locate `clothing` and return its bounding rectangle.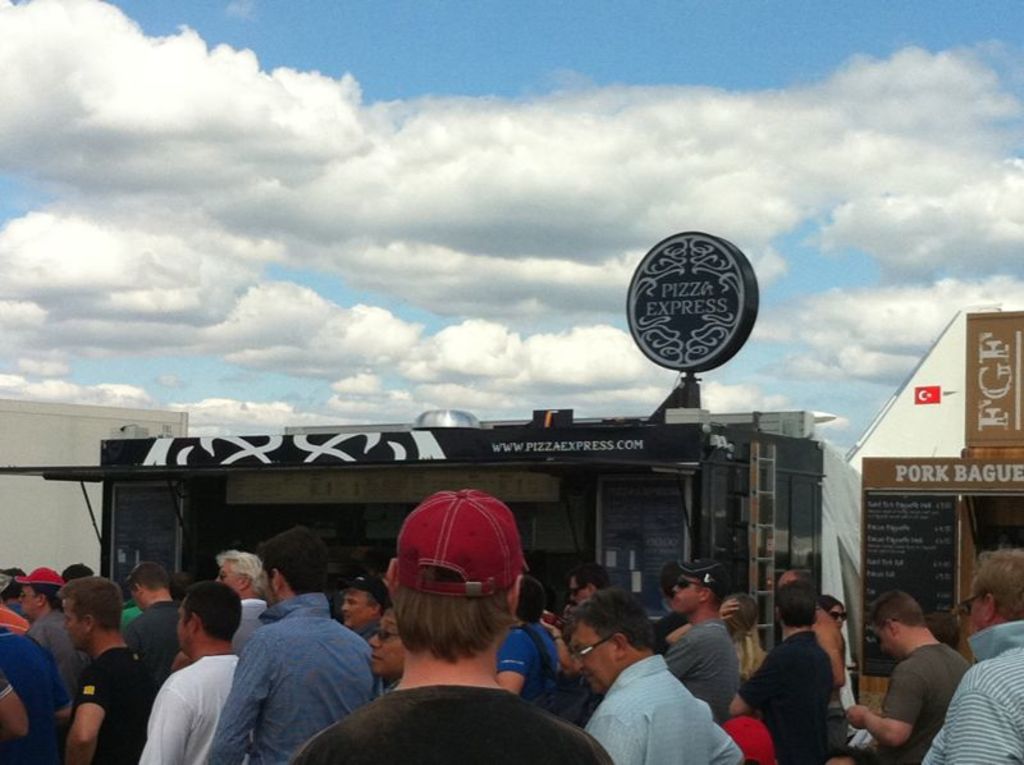
left=0, top=619, right=67, bottom=764.
